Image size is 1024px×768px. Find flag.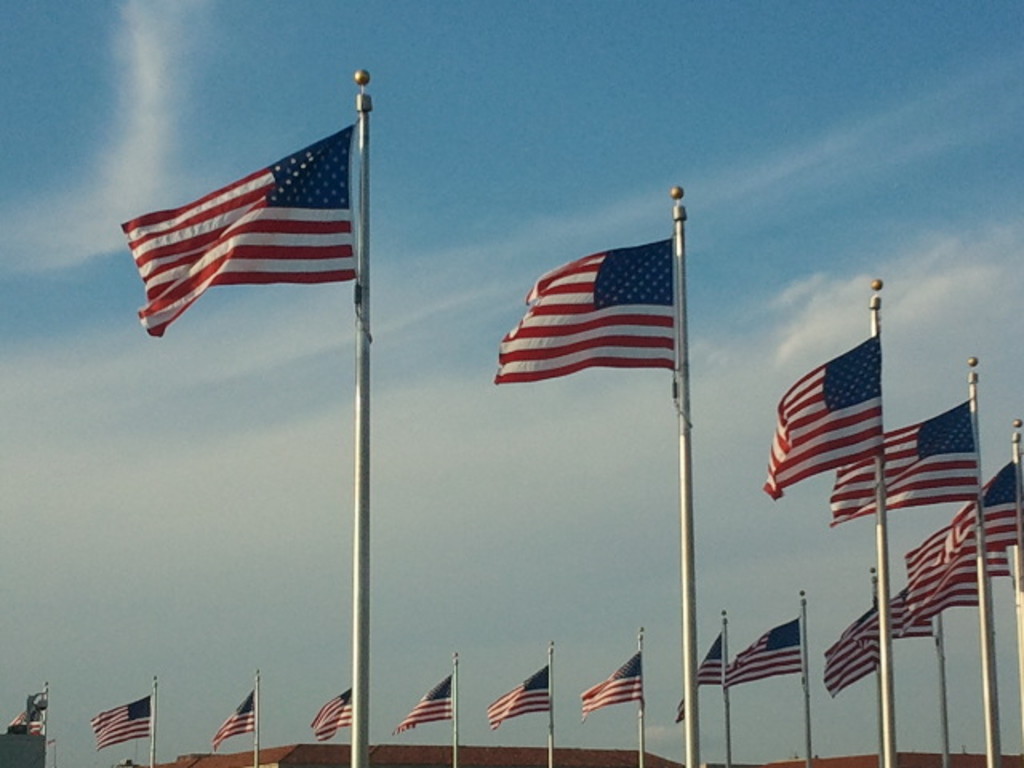
locate(818, 622, 883, 702).
